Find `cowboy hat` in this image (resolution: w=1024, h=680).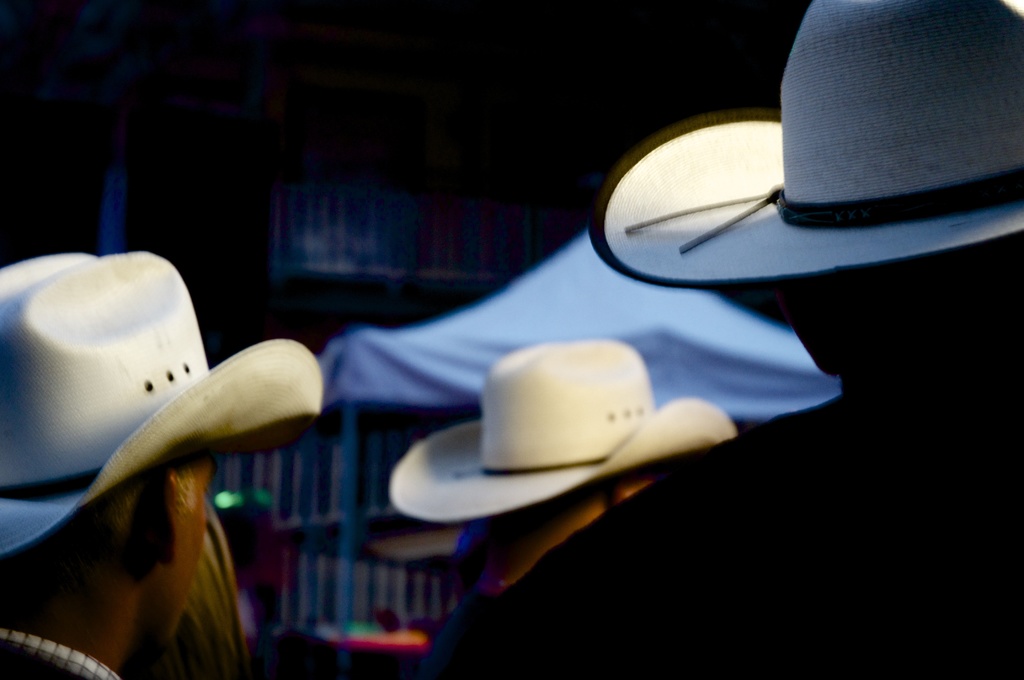
(588,0,1023,294).
